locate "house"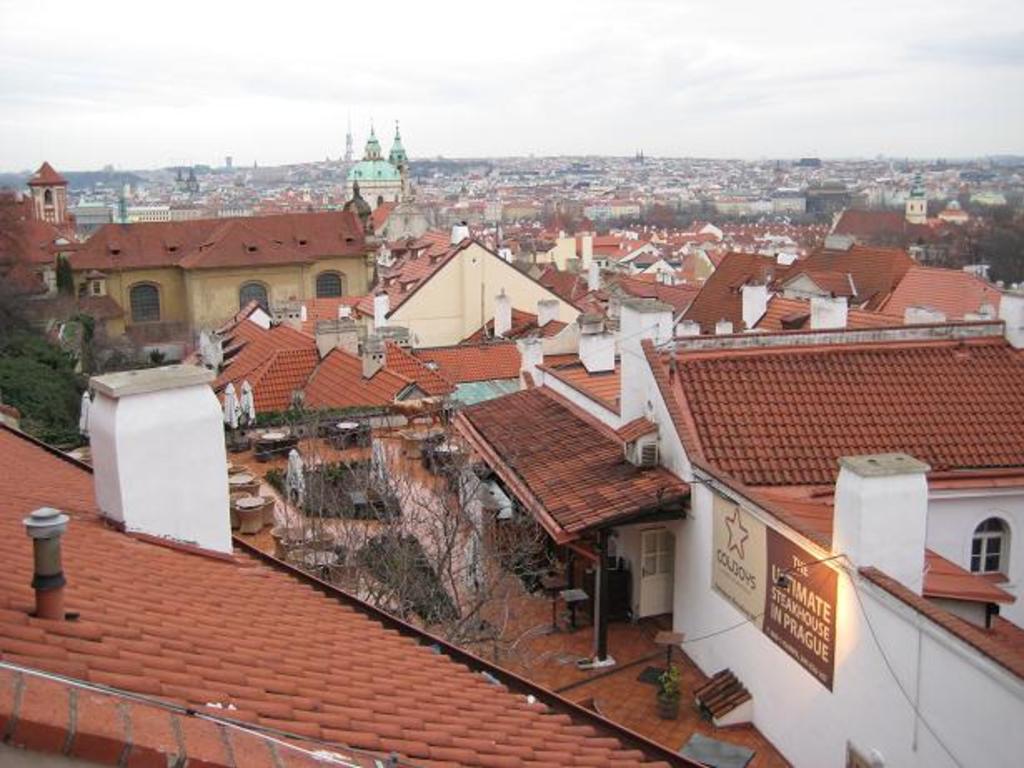
x1=874 y1=260 x2=1022 y2=318
